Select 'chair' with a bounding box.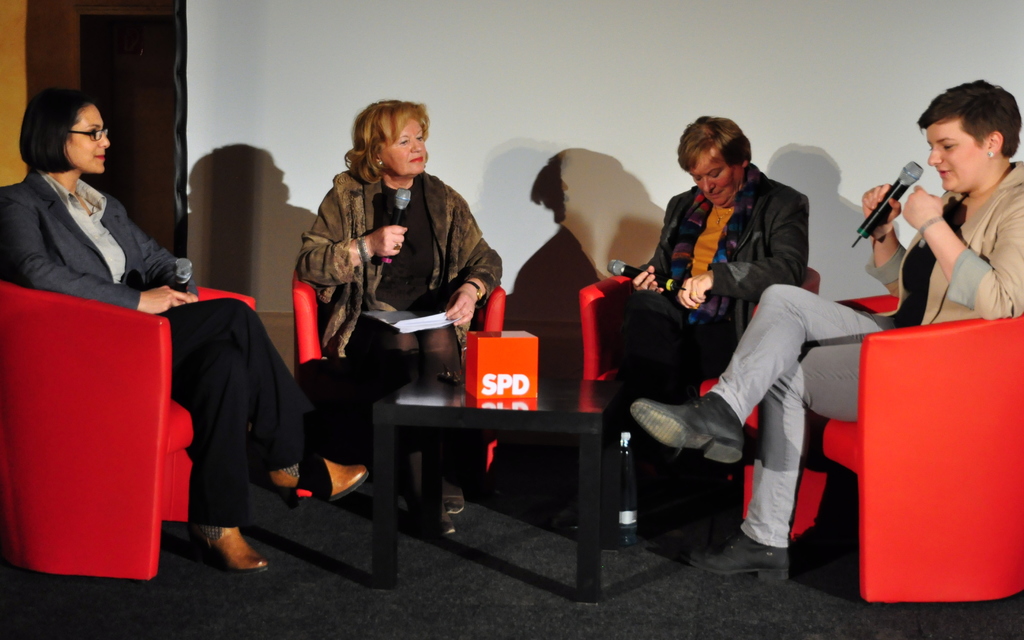
[292, 264, 509, 497].
